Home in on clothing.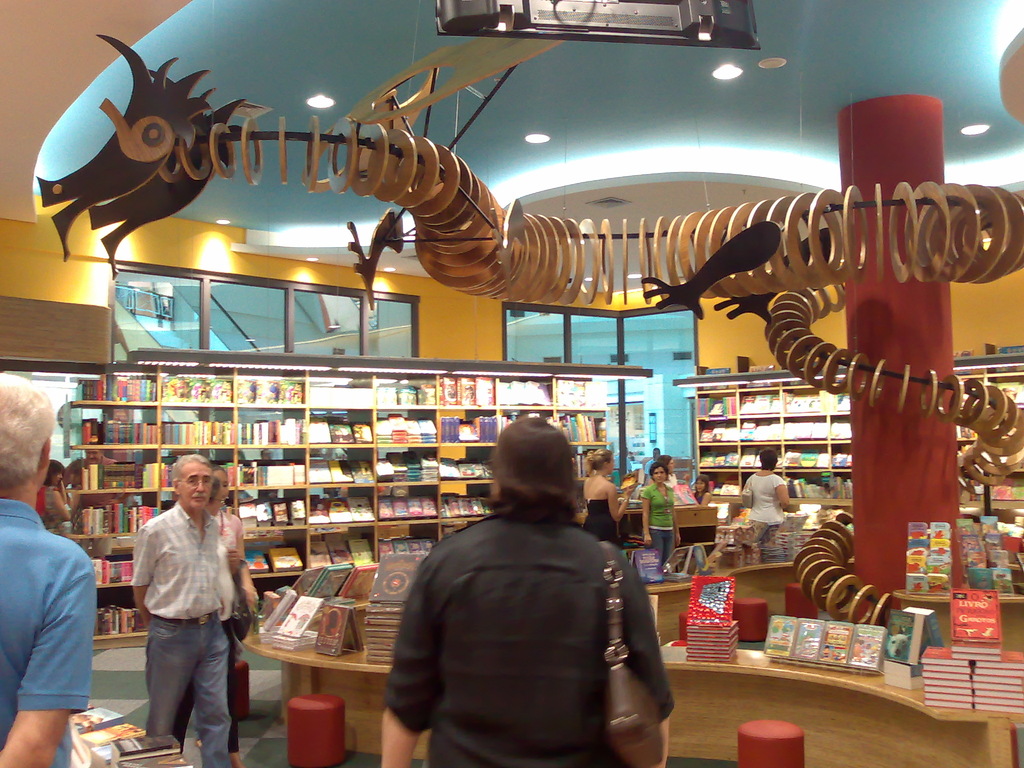
Homed in at (x1=130, y1=504, x2=236, y2=767).
